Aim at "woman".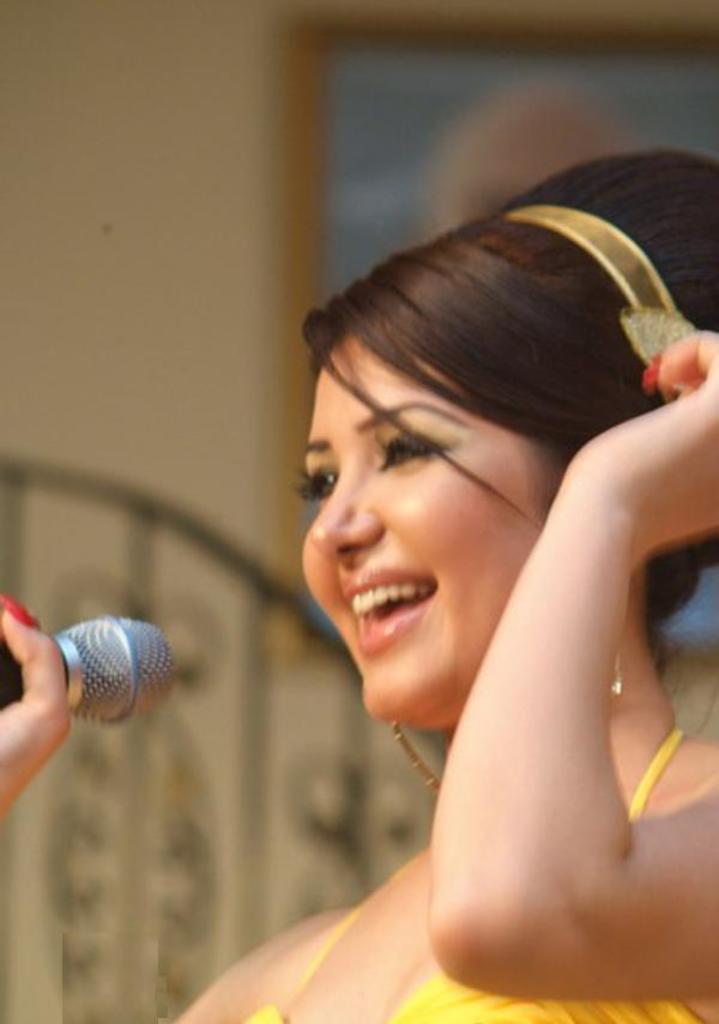
Aimed at bbox(209, 140, 691, 1023).
